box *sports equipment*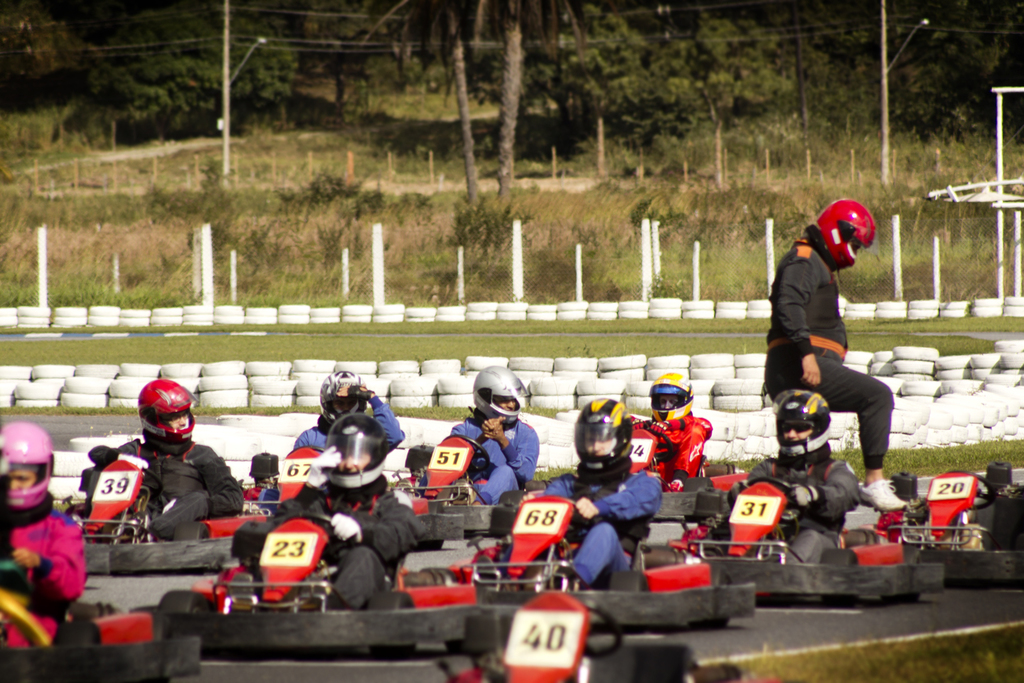
321, 369, 368, 427
